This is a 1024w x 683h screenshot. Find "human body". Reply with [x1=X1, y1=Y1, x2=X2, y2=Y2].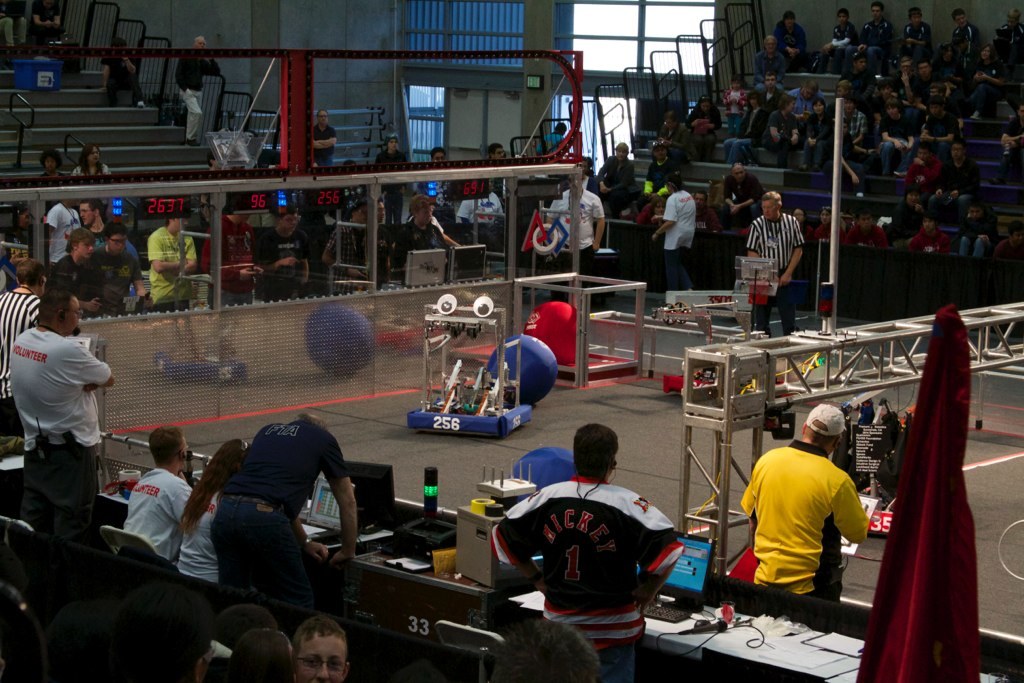
[x1=114, y1=424, x2=190, y2=560].
